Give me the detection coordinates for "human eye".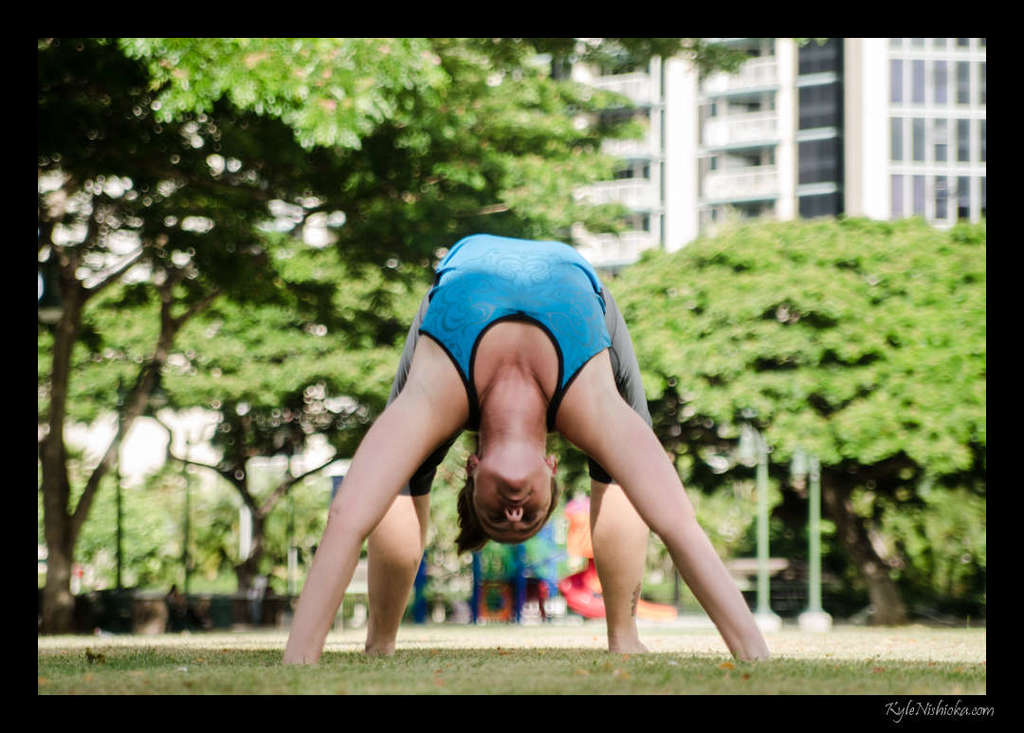
select_region(531, 511, 548, 520).
